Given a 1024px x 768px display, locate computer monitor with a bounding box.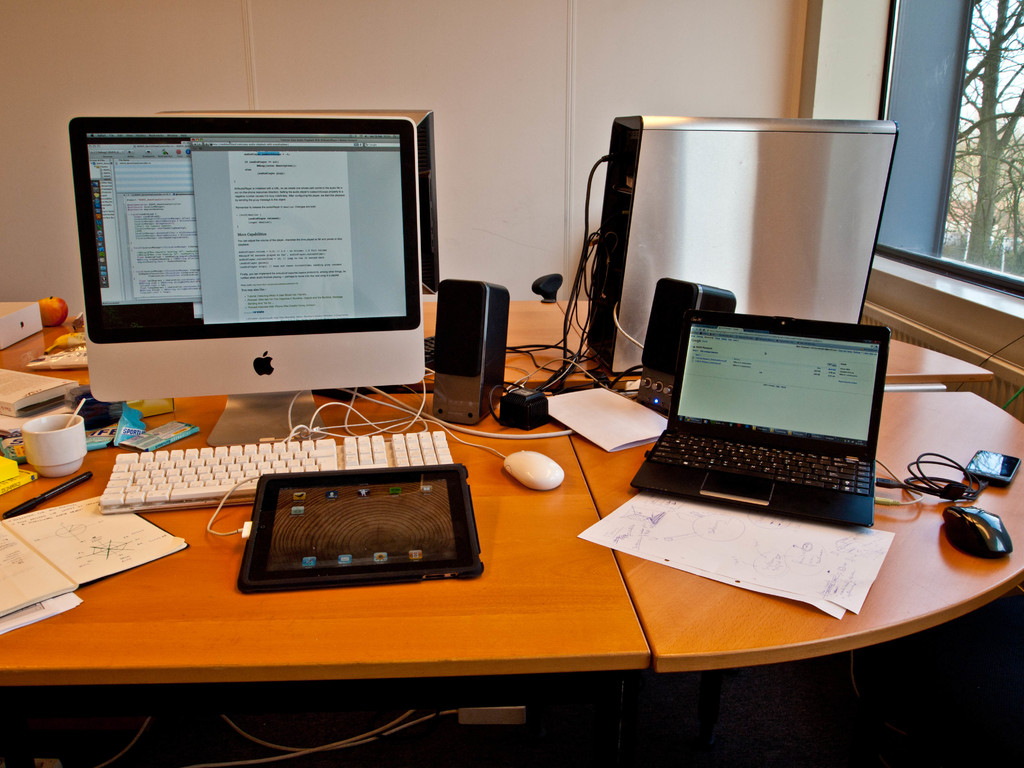
Located: 68,121,426,442.
